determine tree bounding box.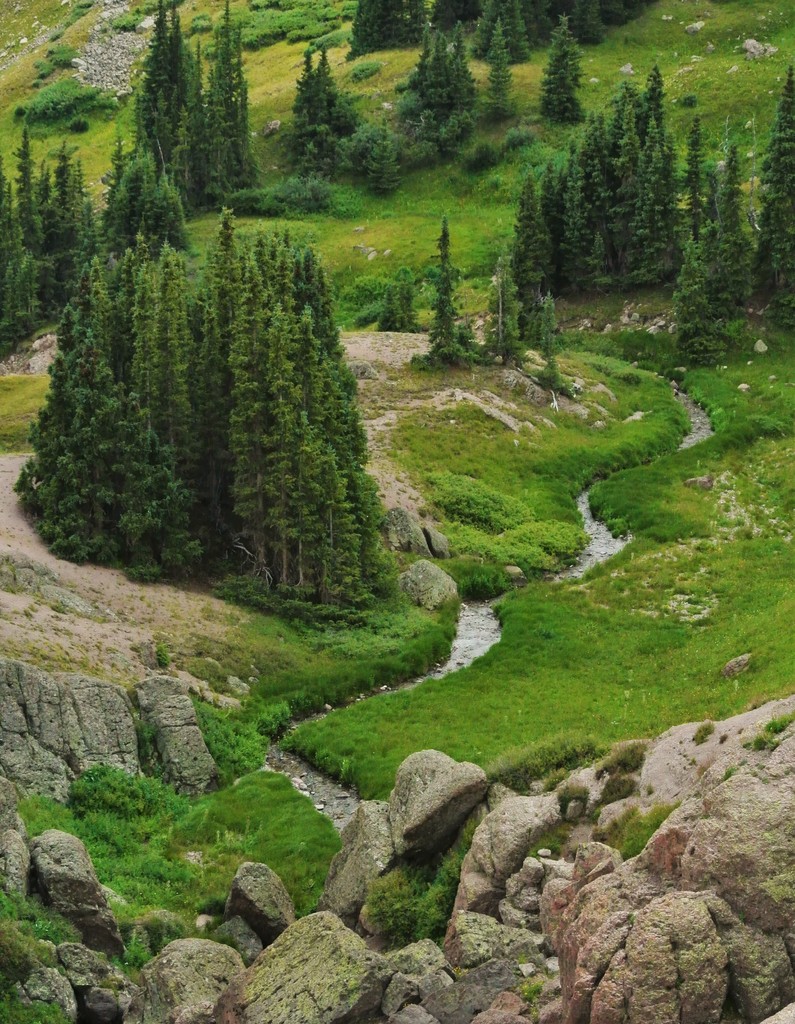
Determined: 282, 44, 358, 161.
